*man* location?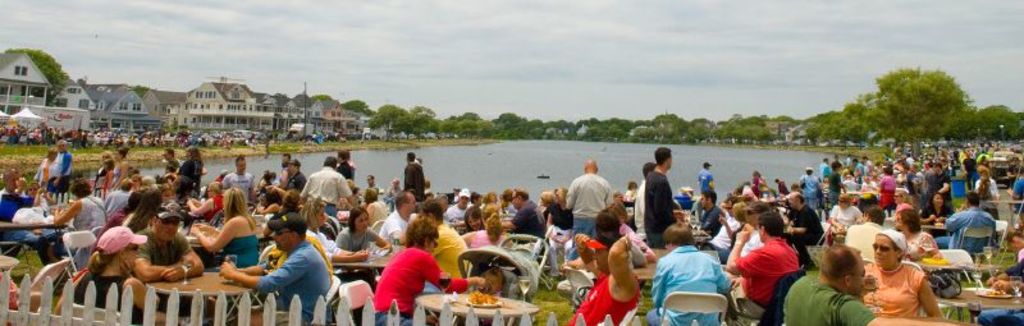
box=[0, 170, 35, 221]
